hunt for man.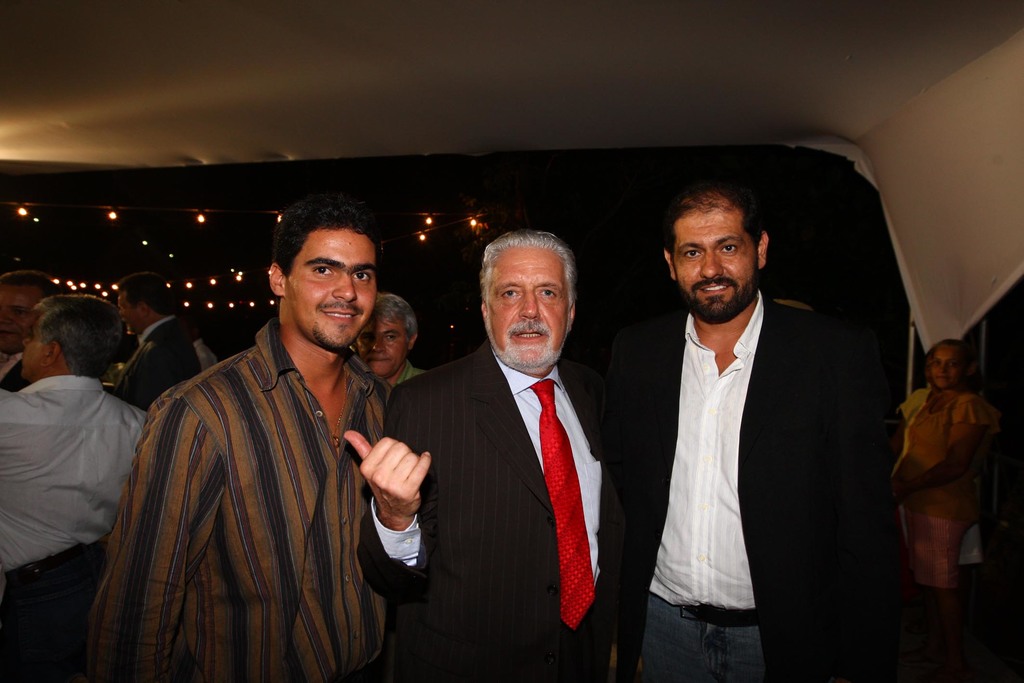
Hunted down at left=603, top=181, right=903, bottom=682.
